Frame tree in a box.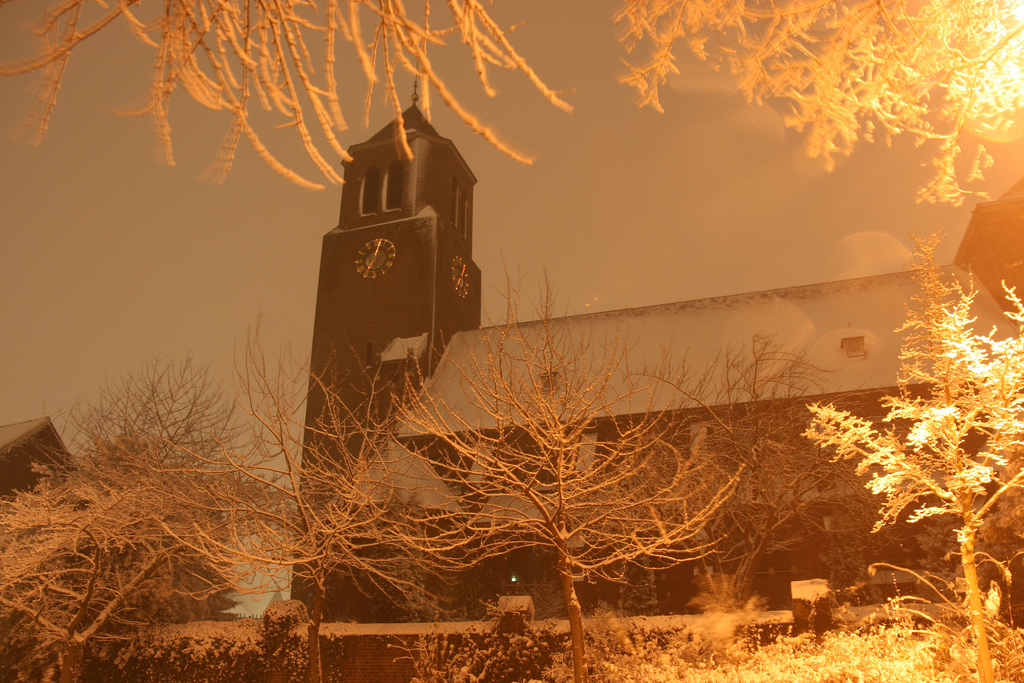
box=[285, 311, 913, 623].
